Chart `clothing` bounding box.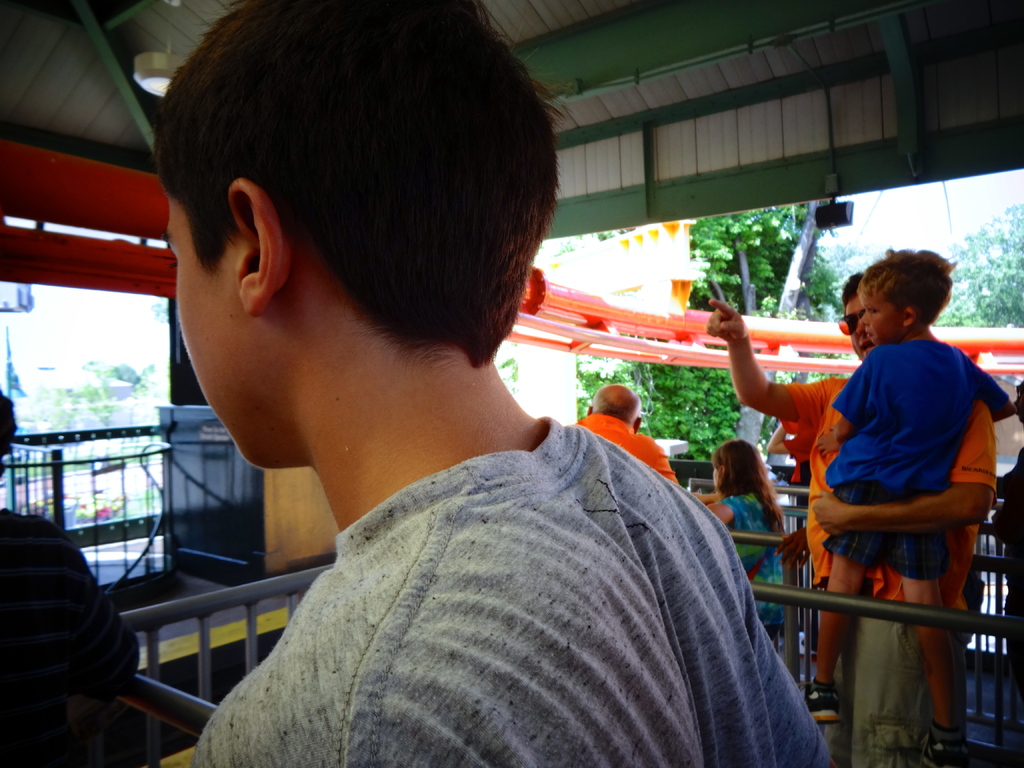
Charted: Rect(572, 414, 680, 485).
